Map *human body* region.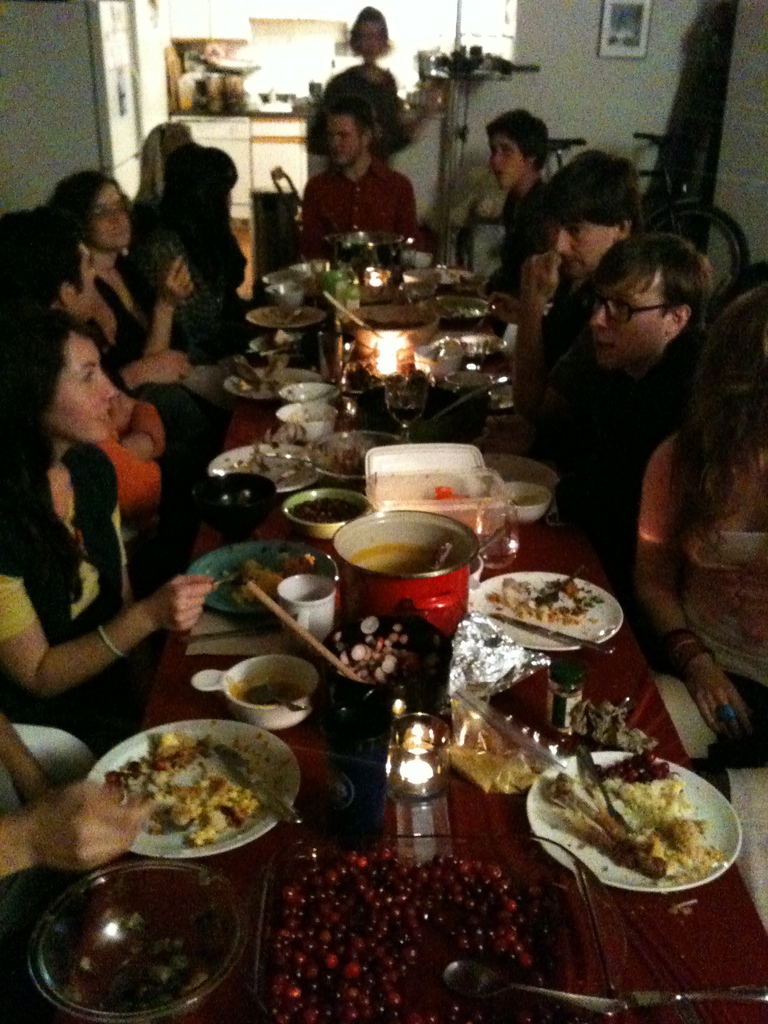
Mapped to <bbox>568, 327, 706, 579</bbox>.
